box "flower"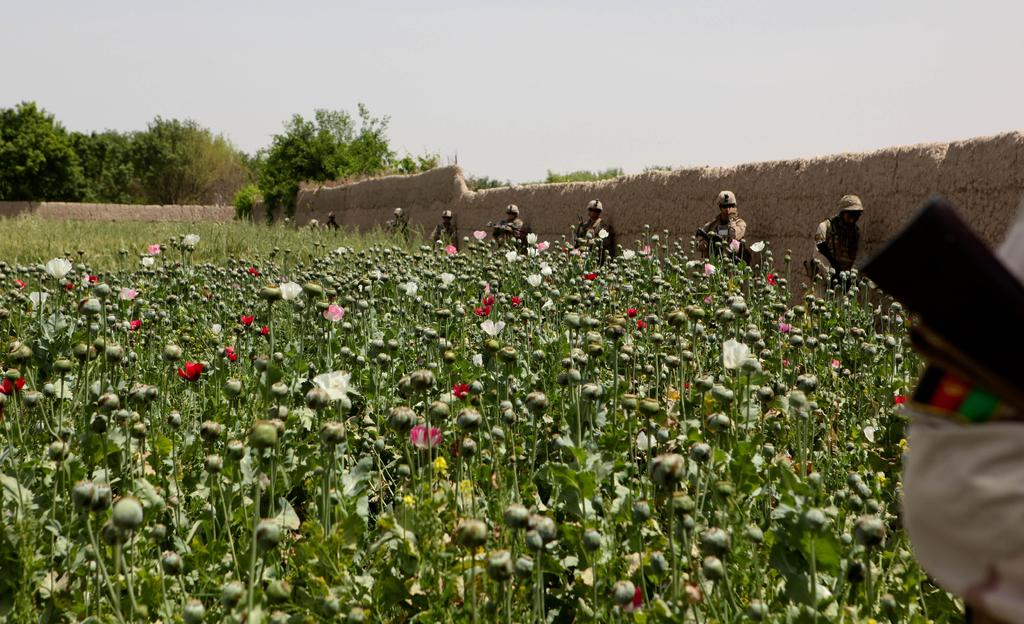
(left=12, top=275, right=26, bottom=291)
